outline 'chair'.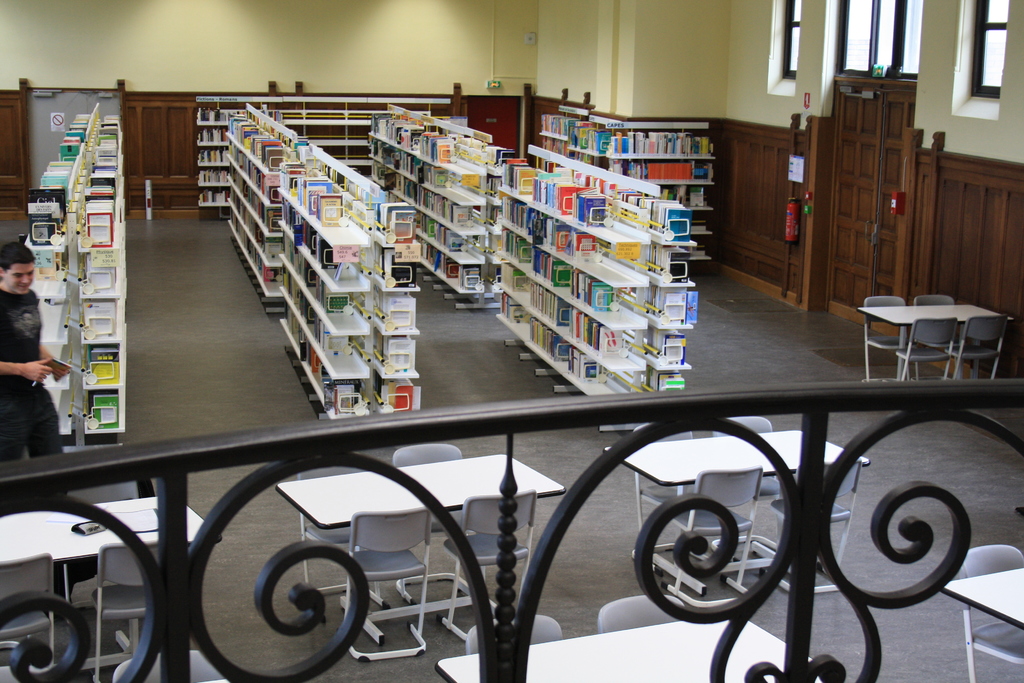
Outline: [93,541,165,682].
